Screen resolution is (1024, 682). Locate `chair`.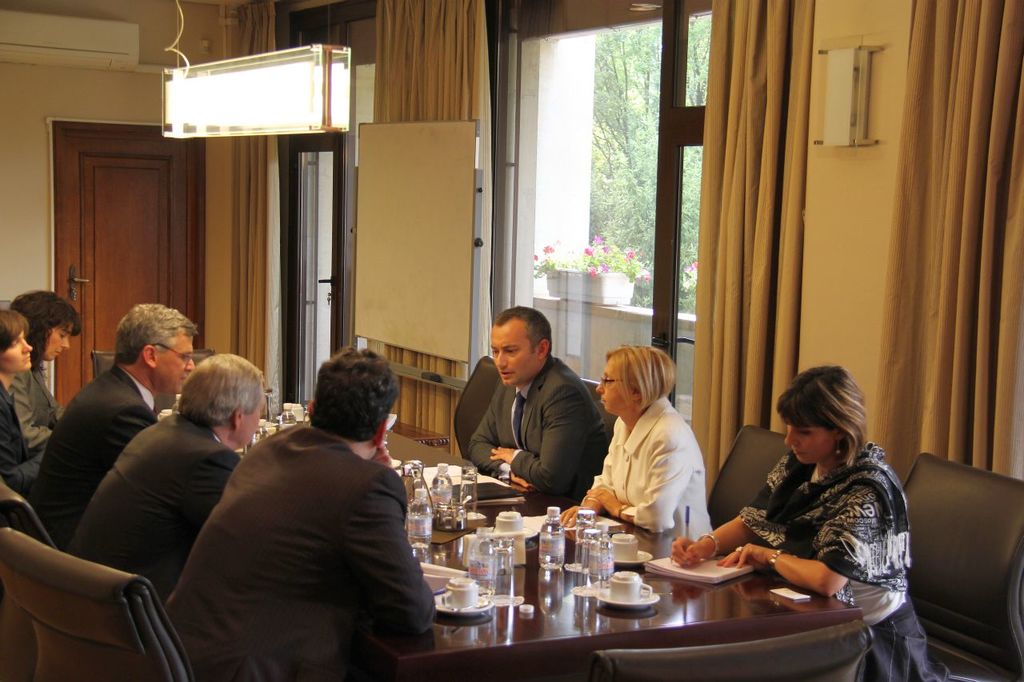
699, 422, 798, 545.
